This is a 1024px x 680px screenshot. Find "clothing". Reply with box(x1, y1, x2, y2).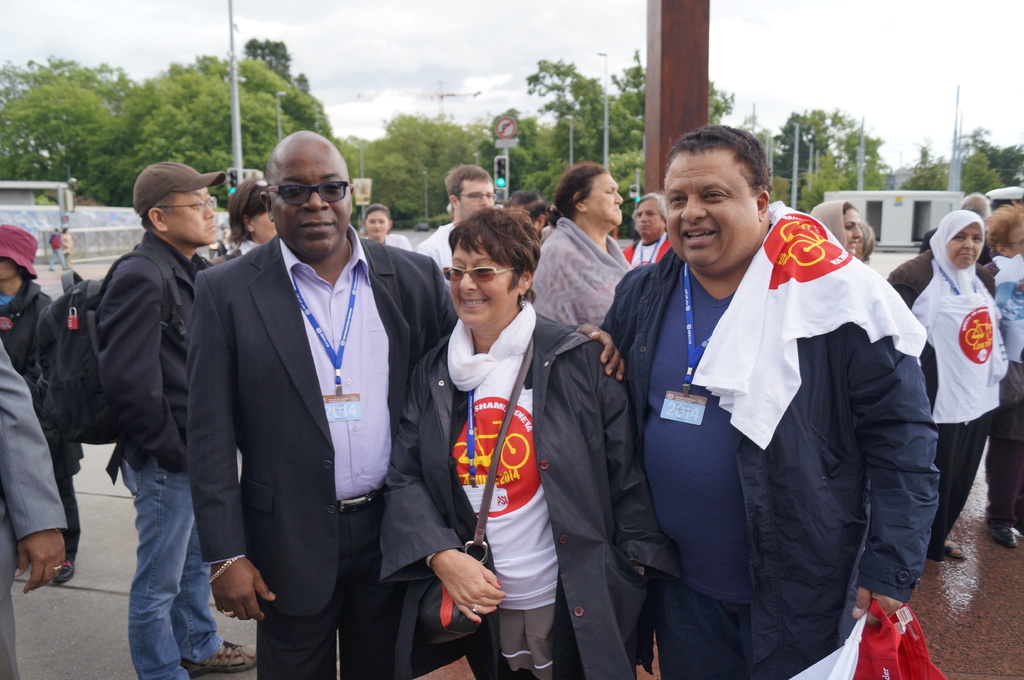
box(183, 235, 465, 679).
